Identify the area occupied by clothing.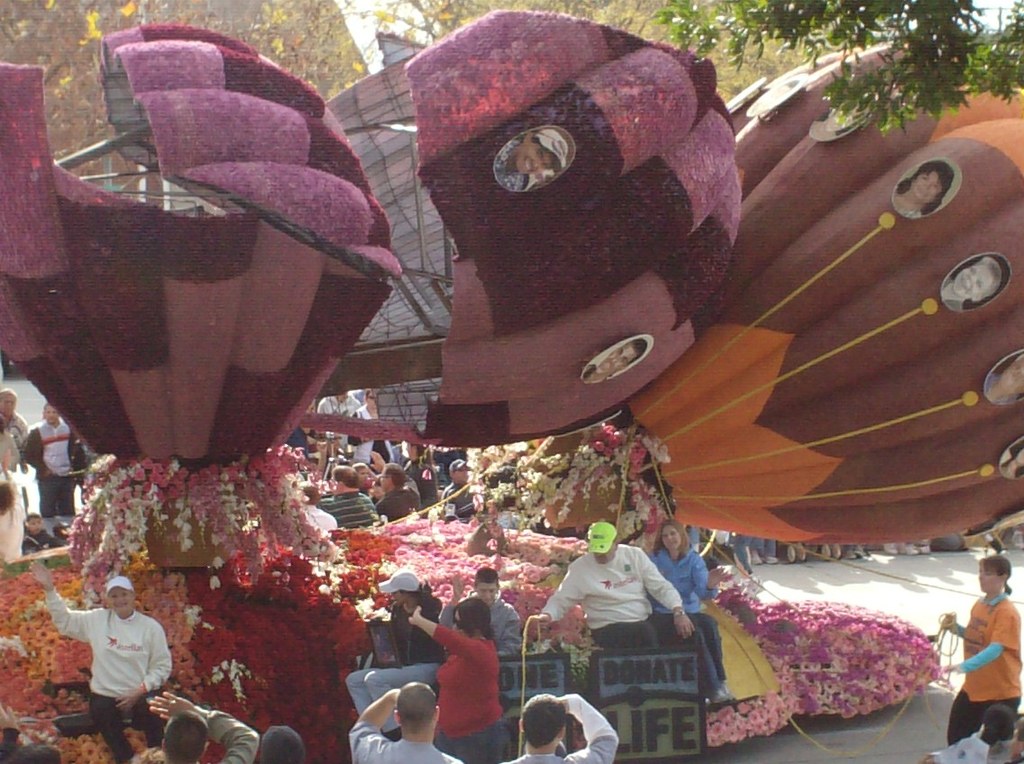
Area: BBox(407, 441, 438, 507).
